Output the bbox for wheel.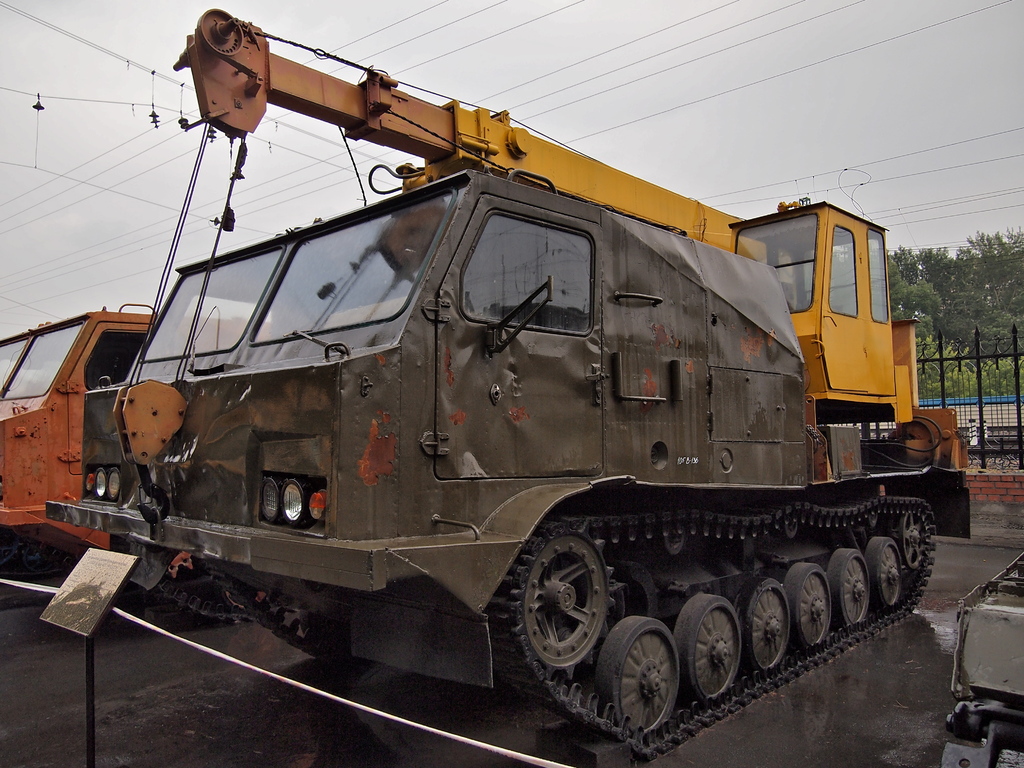
left=866, top=536, right=903, bottom=606.
